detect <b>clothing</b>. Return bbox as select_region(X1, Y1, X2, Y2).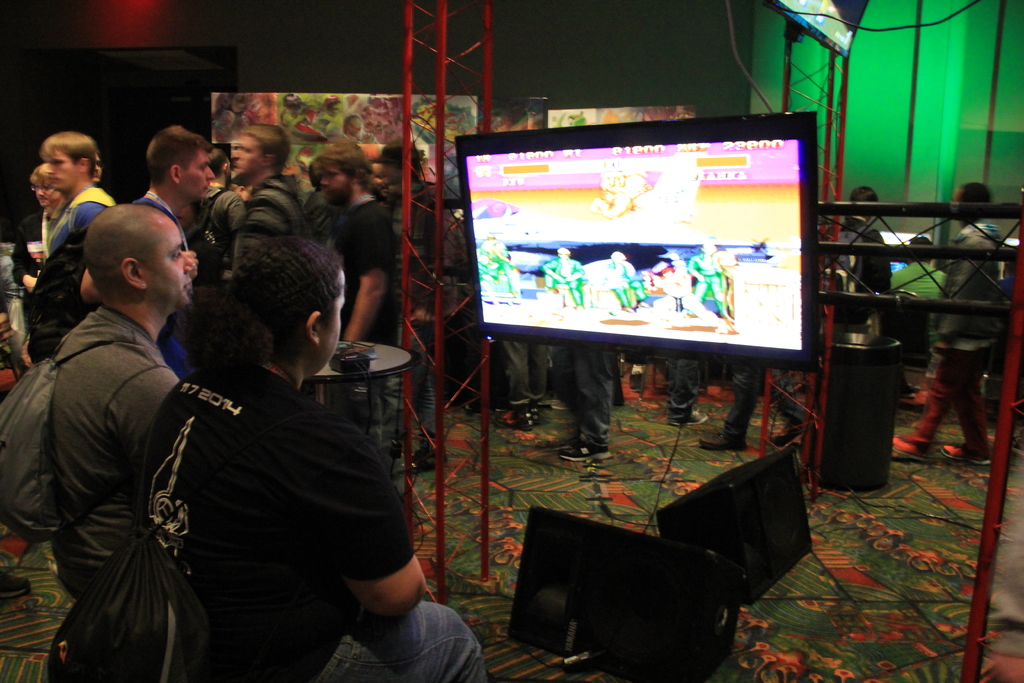
select_region(884, 258, 948, 320).
